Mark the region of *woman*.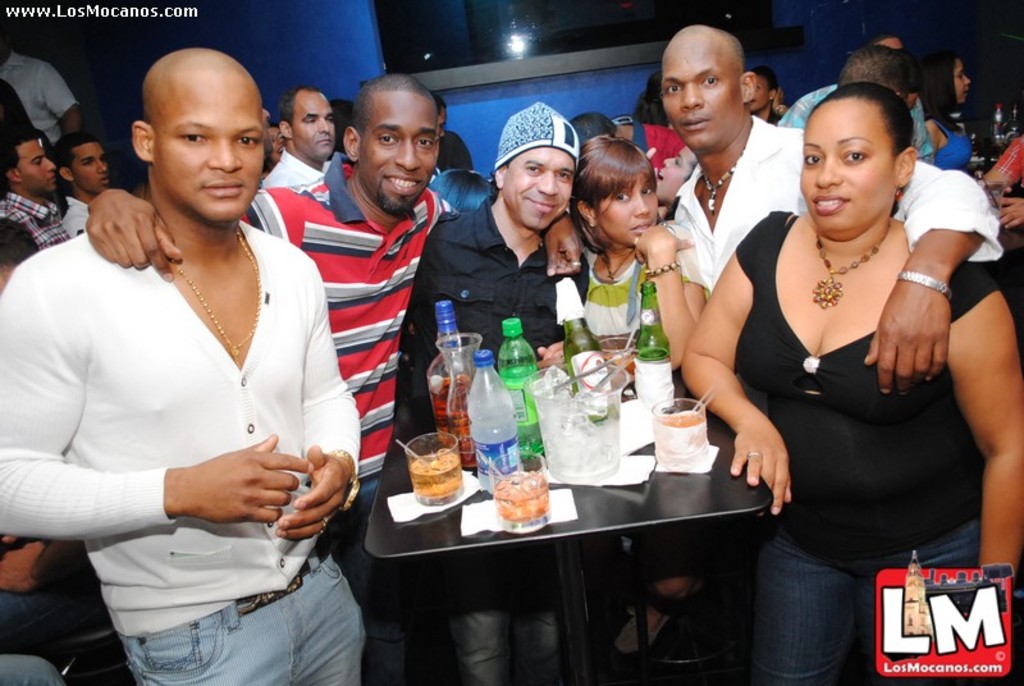
Region: x1=564, y1=133, x2=710, y2=663.
